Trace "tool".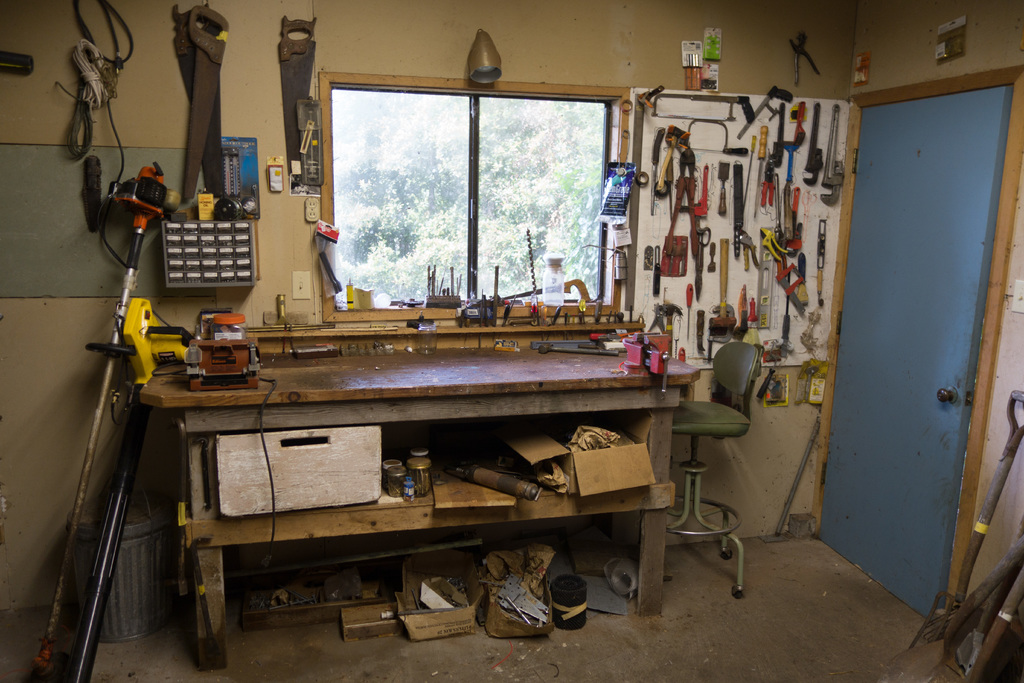
Traced to l=691, t=229, r=716, b=296.
